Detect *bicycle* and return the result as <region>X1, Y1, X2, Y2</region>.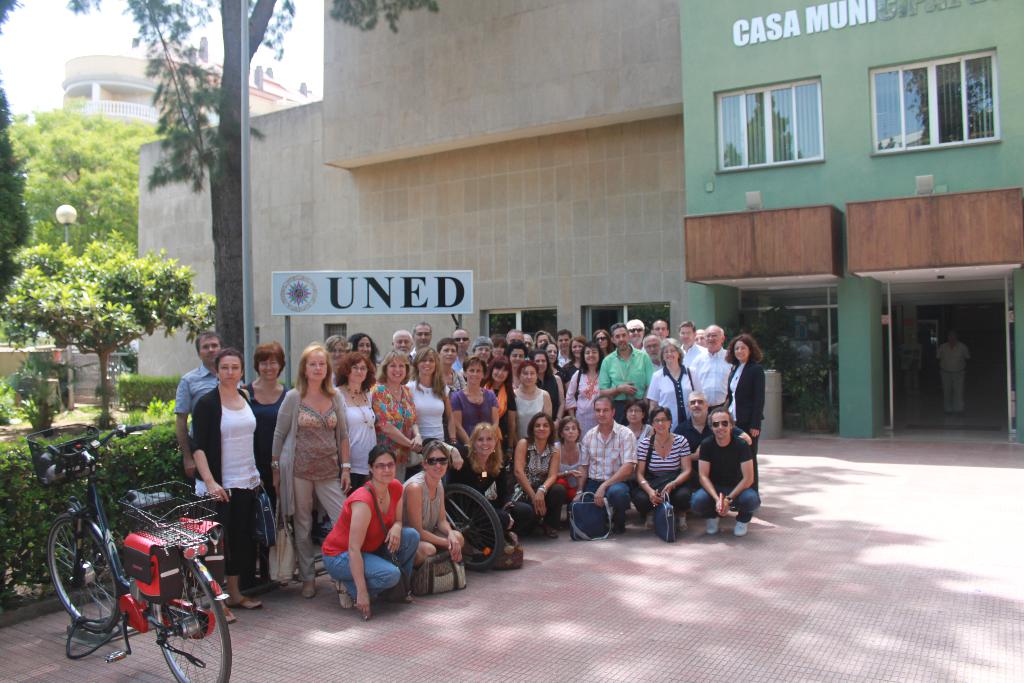
<region>446, 479, 504, 575</region>.
